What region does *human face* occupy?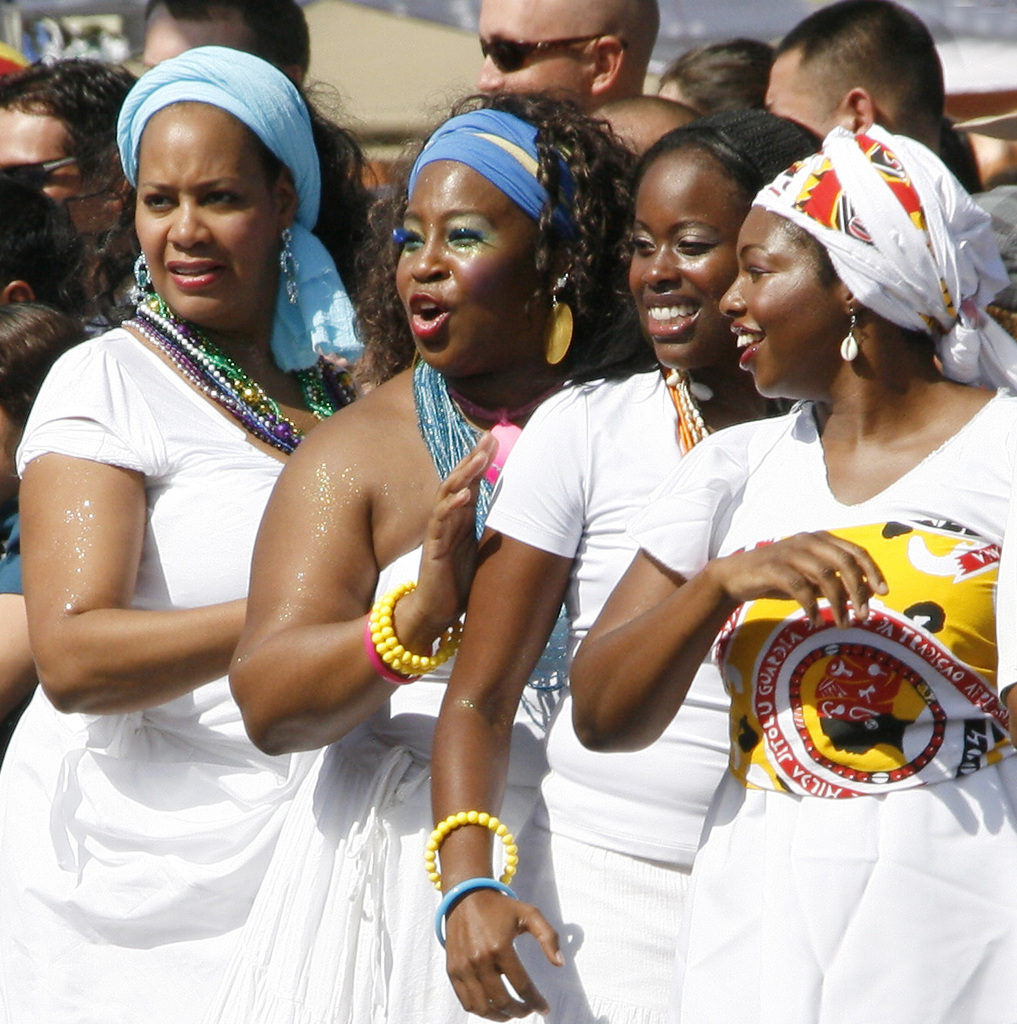
(392,157,542,367).
